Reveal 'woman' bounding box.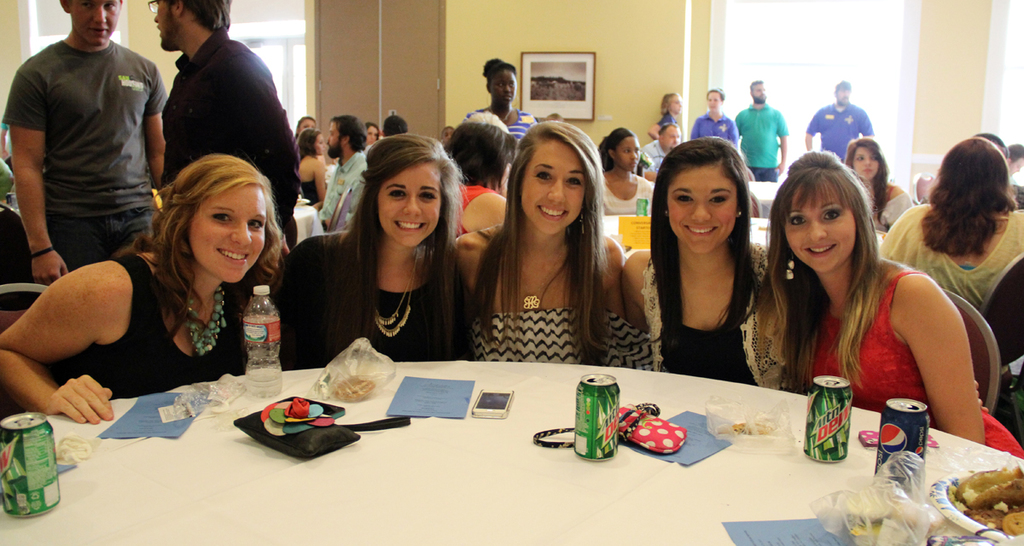
Revealed: select_region(0, 152, 284, 426).
